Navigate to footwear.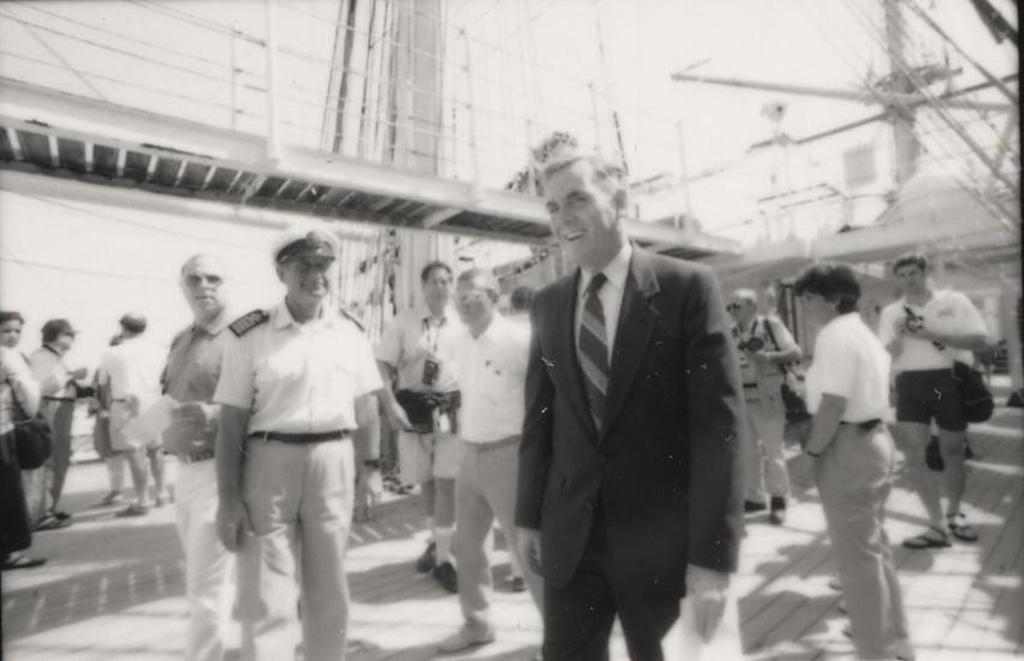
Navigation target: 770/494/788/519.
